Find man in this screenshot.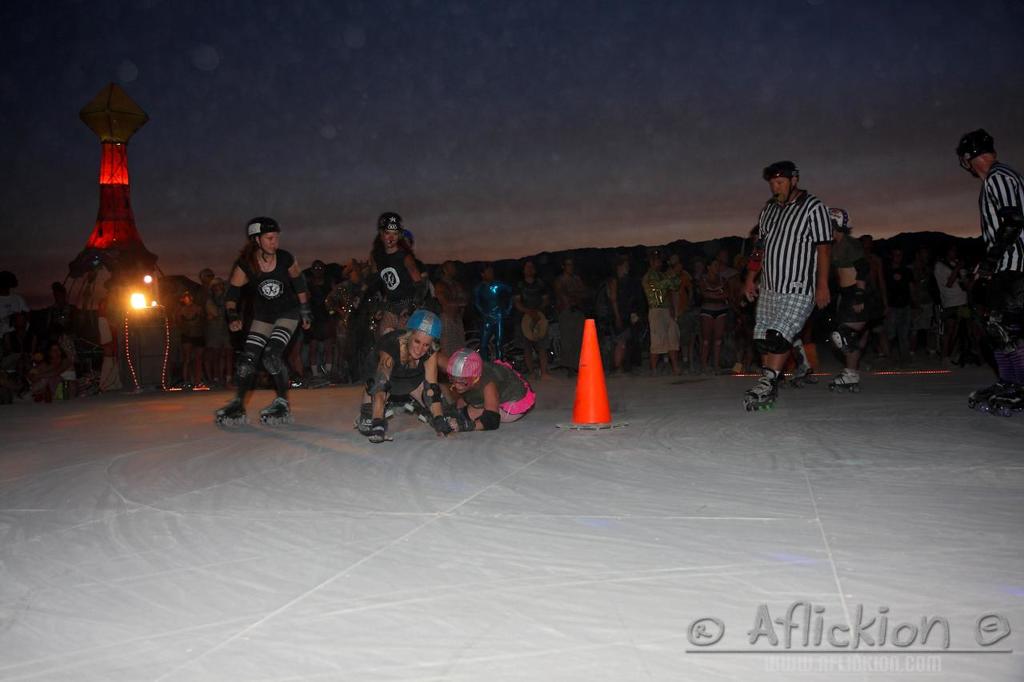
The bounding box for man is BBox(641, 248, 683, 376).
